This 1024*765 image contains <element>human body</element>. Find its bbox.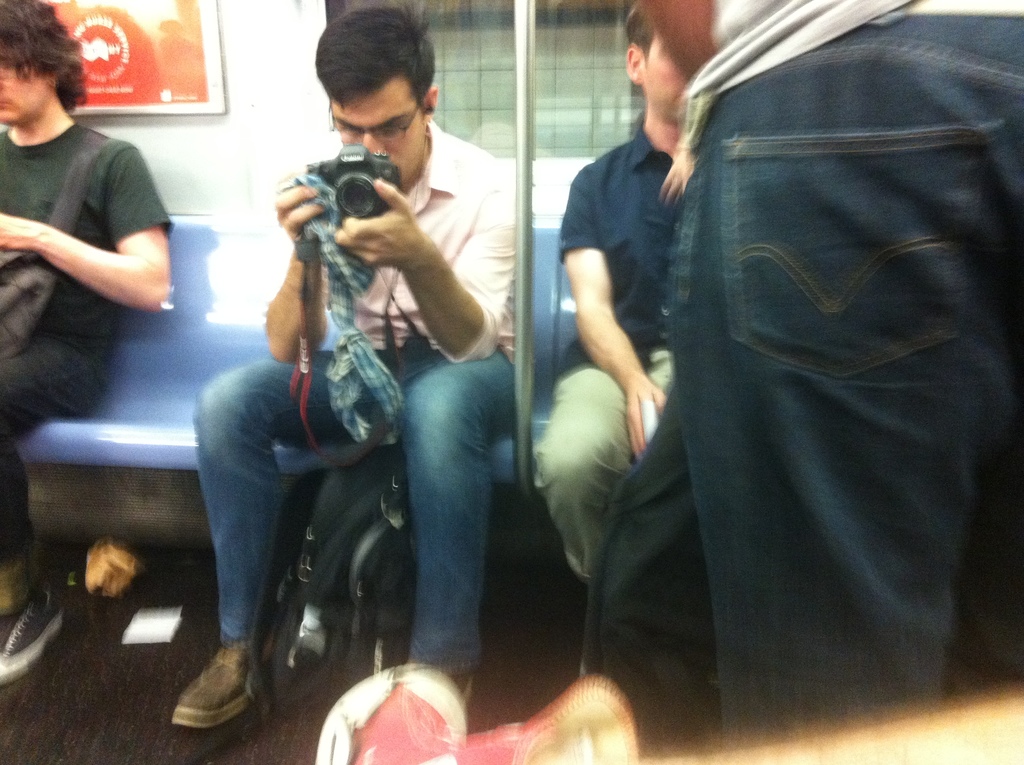
x1=0, y1=0, x2=175, y2=684.
